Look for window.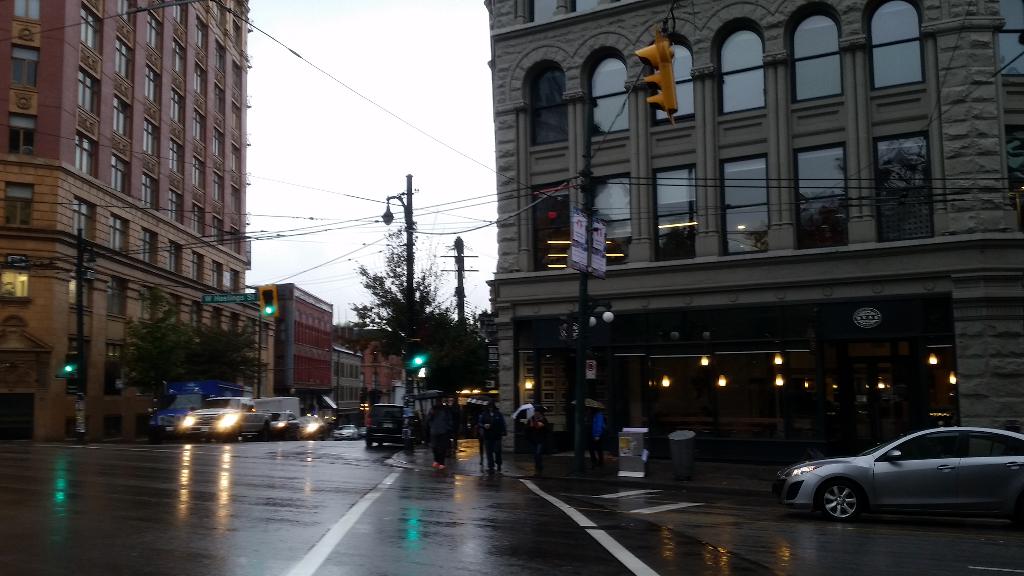
Found: (left=226, top=220, right=243, bottom=256).
